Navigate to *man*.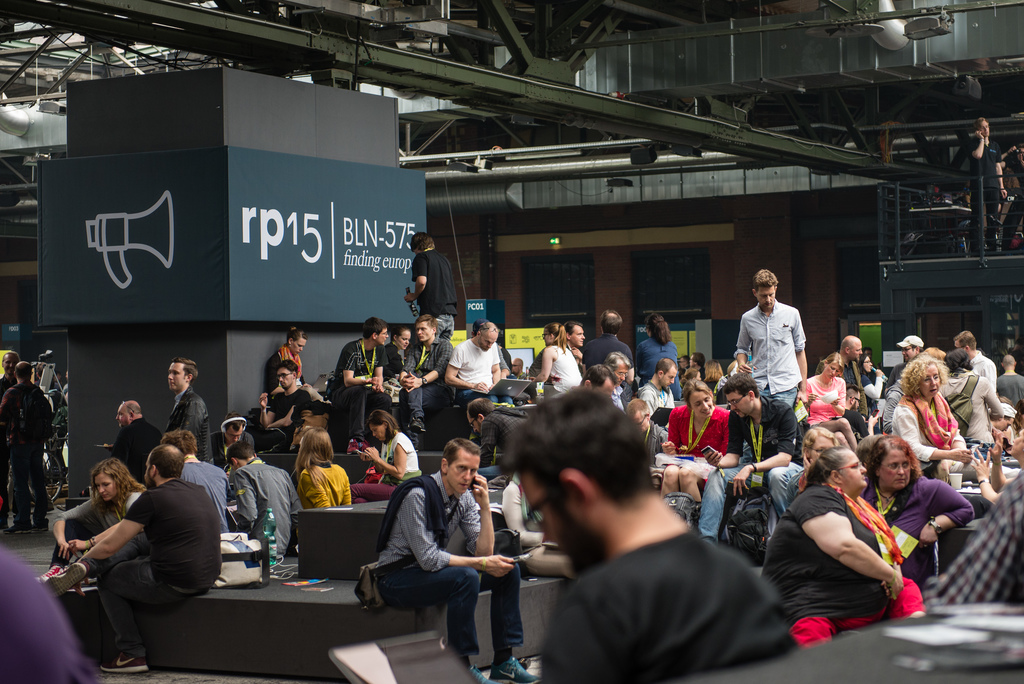
Navigation target: <bbox>884, 336, 921, 379</bbox>.
